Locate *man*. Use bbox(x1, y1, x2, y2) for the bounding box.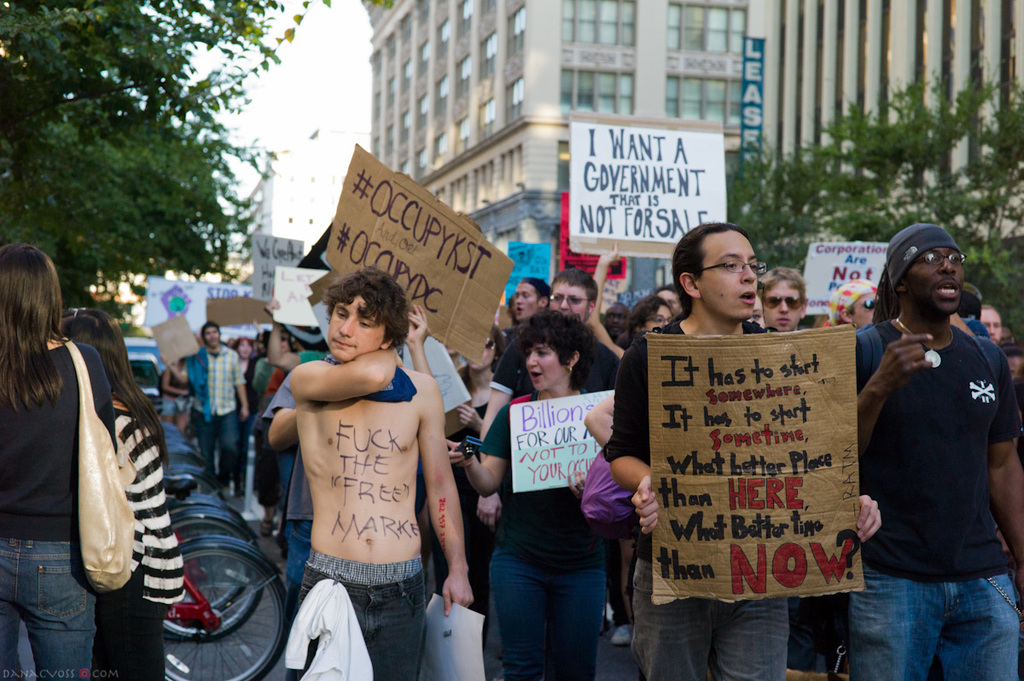
bbox(603, 295, 634, 337).
